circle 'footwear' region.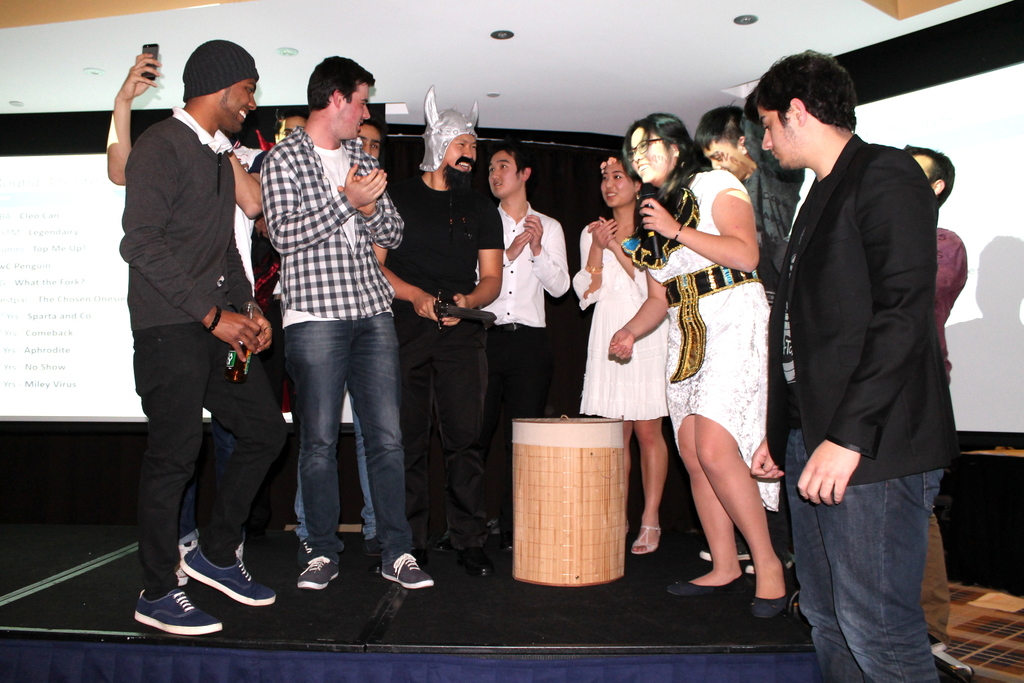
Region: rect(413, 548, 426, 570).
